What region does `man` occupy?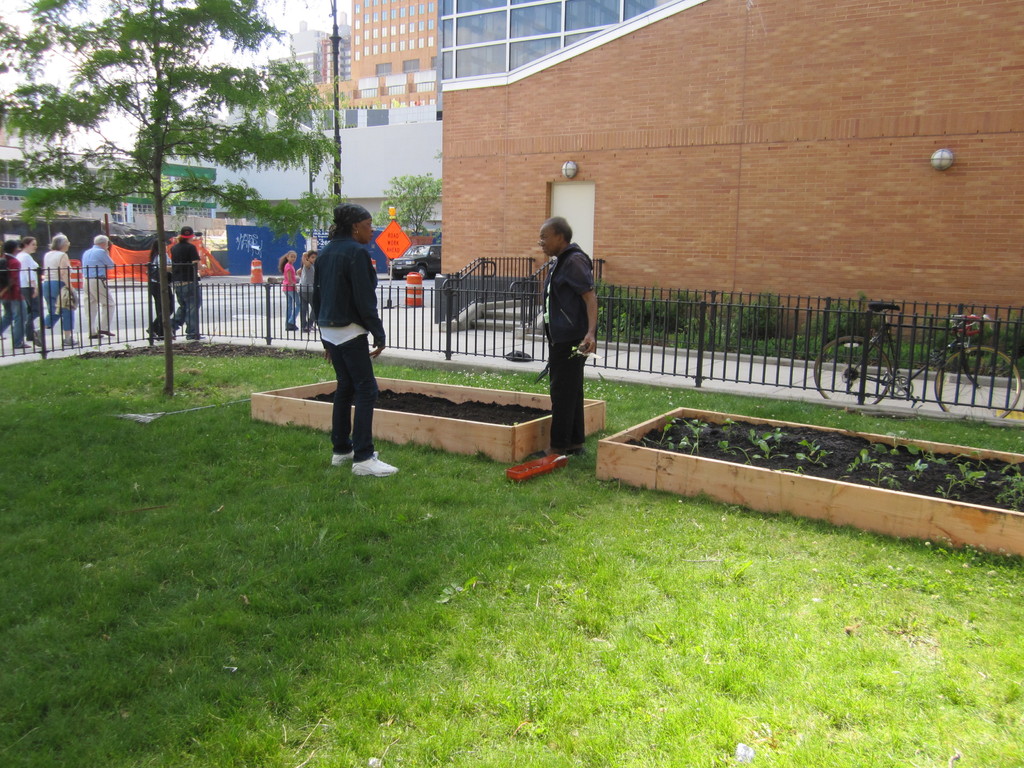
locate(521, 218, 599, 463).
